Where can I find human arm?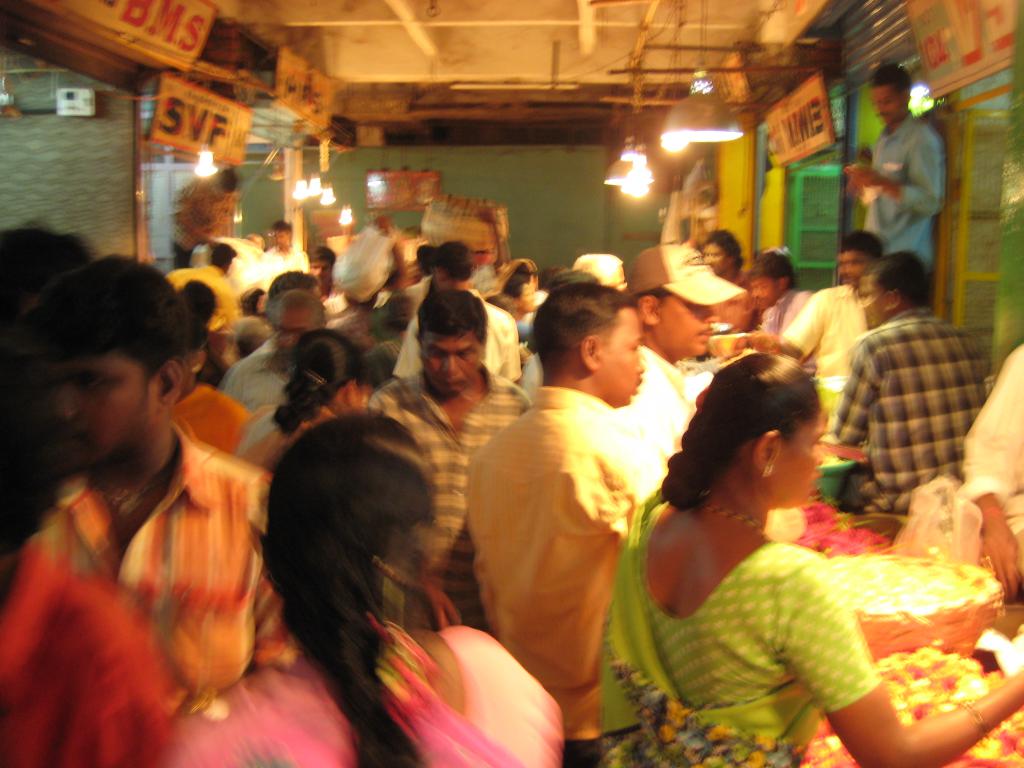
You can find it at bbox=(783, 281, 833, 359).
